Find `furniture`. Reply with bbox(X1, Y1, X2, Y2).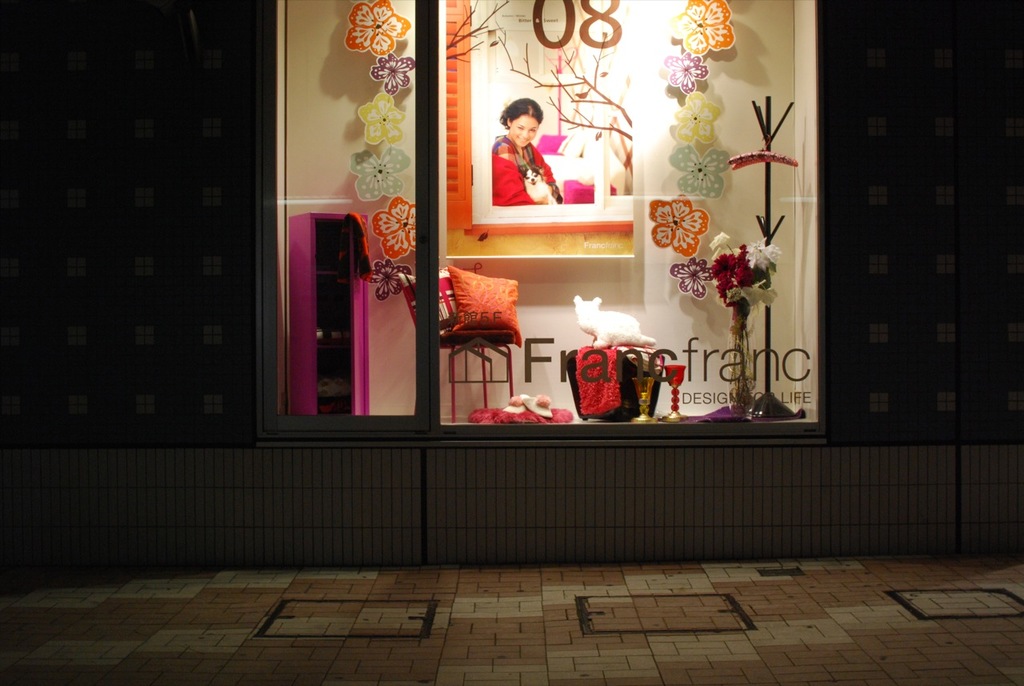
bbox(282, 207, 369, 418).
